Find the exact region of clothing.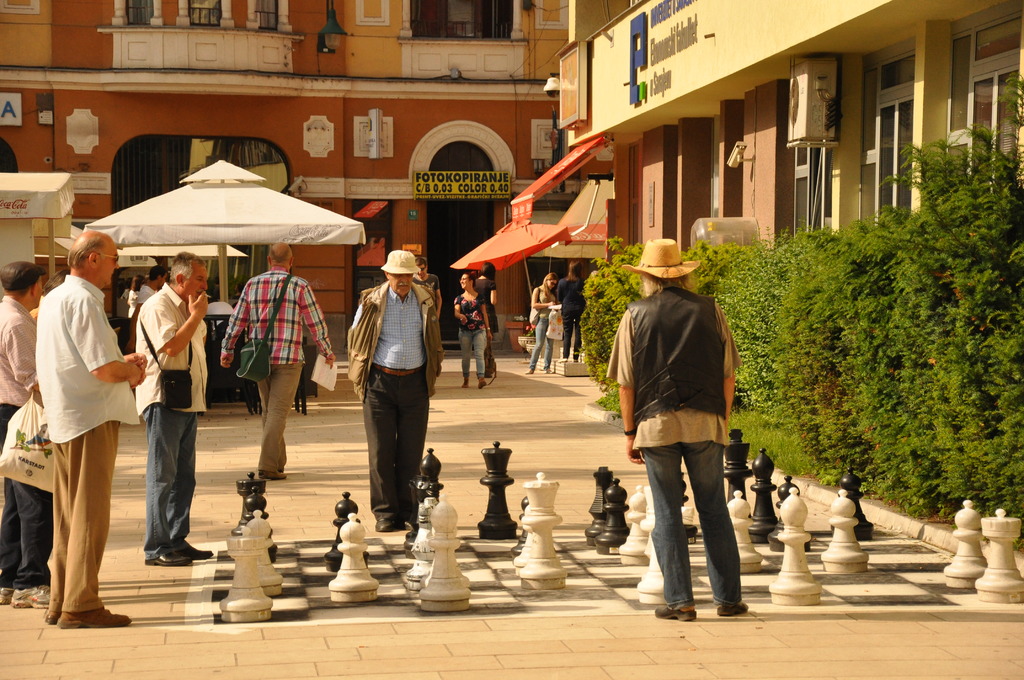
Exact region: bbox=[521, 281, 559, 365].
